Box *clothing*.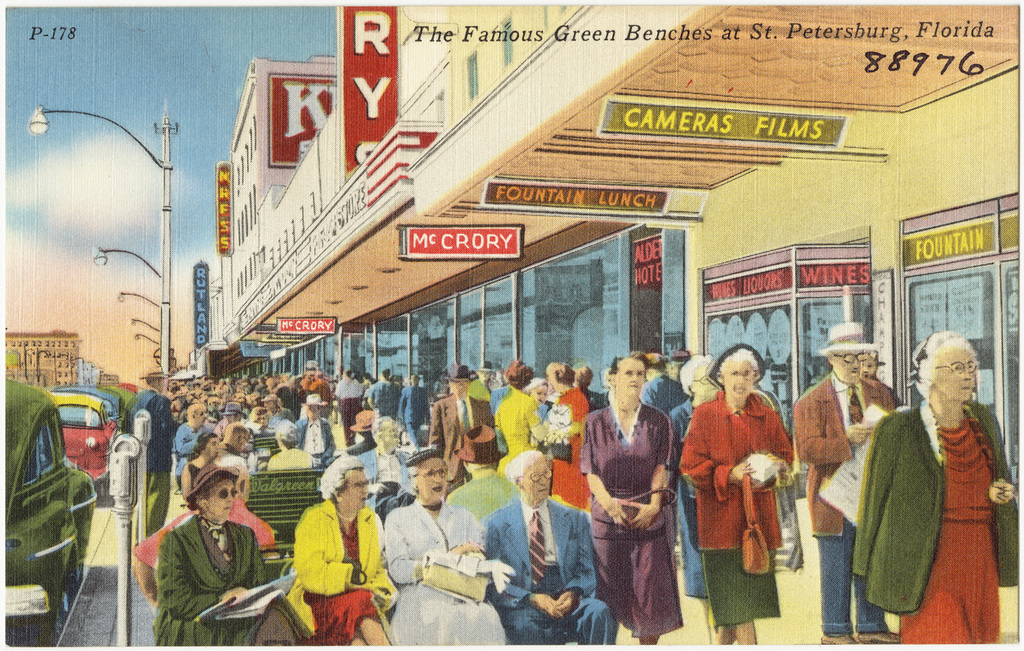
rect(385, 496, 503, 649).
